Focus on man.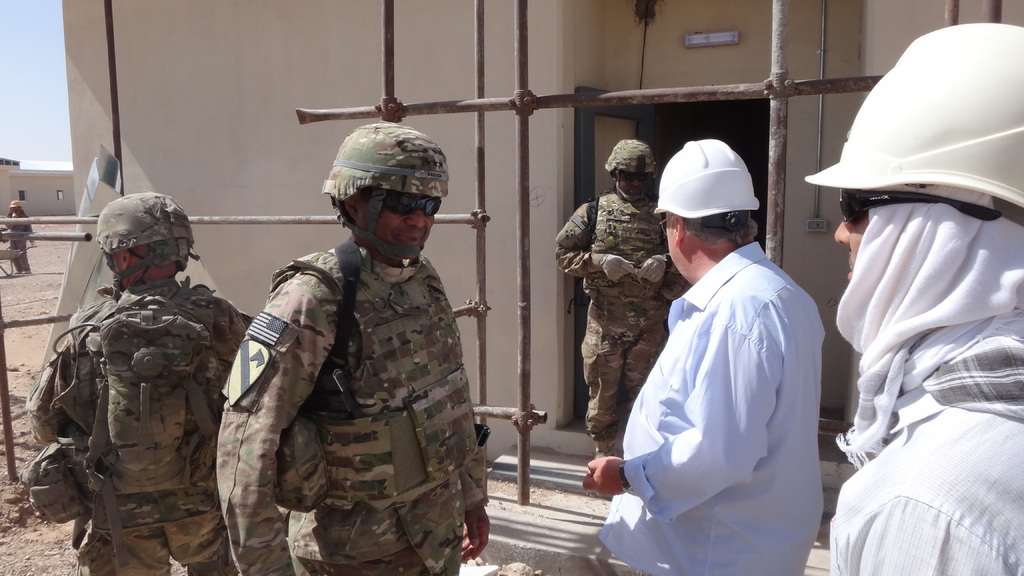
Focused at {"x1": 24, "y1": 193, "x2": 269, "y2": 575}.
